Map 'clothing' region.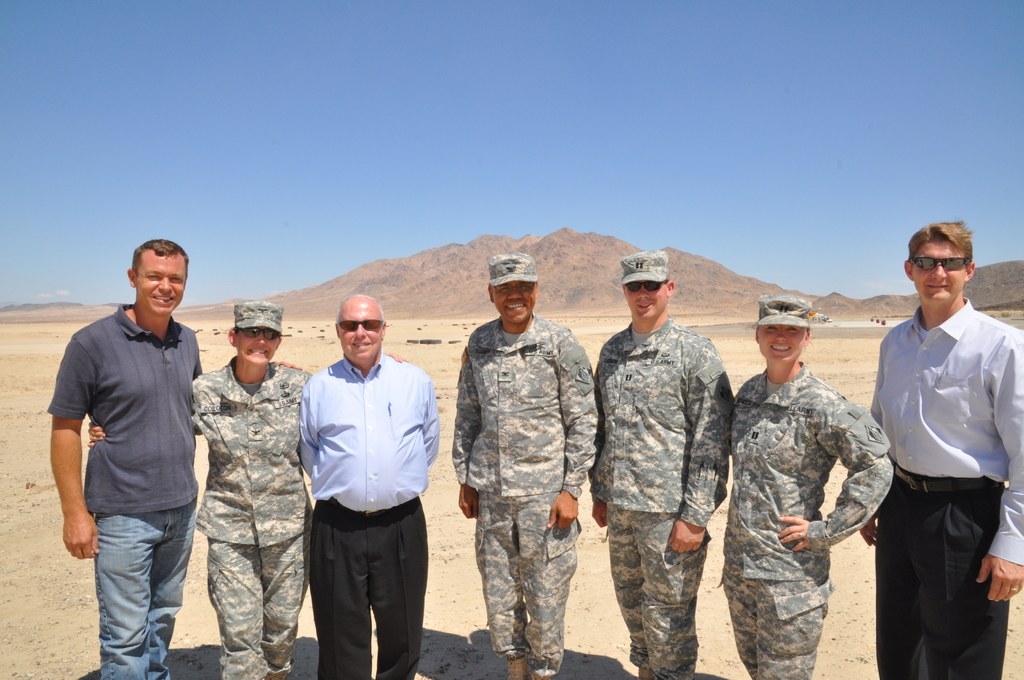
Mapped to [444, 314, 595, 679].
